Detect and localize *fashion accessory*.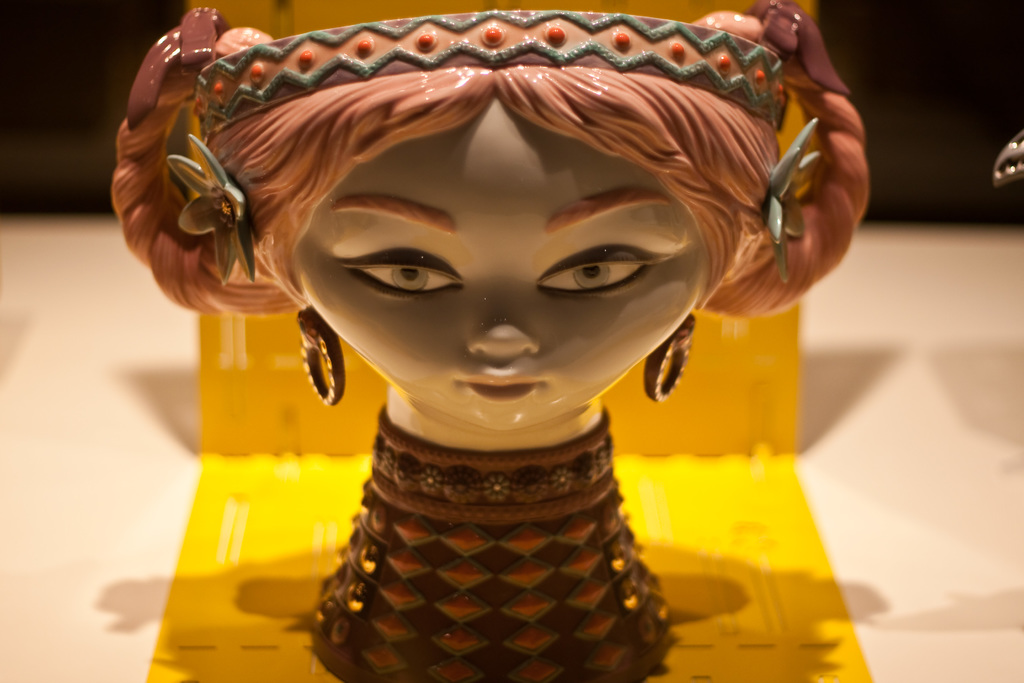
Localized at bbox=[125, 3, 230, 127].
